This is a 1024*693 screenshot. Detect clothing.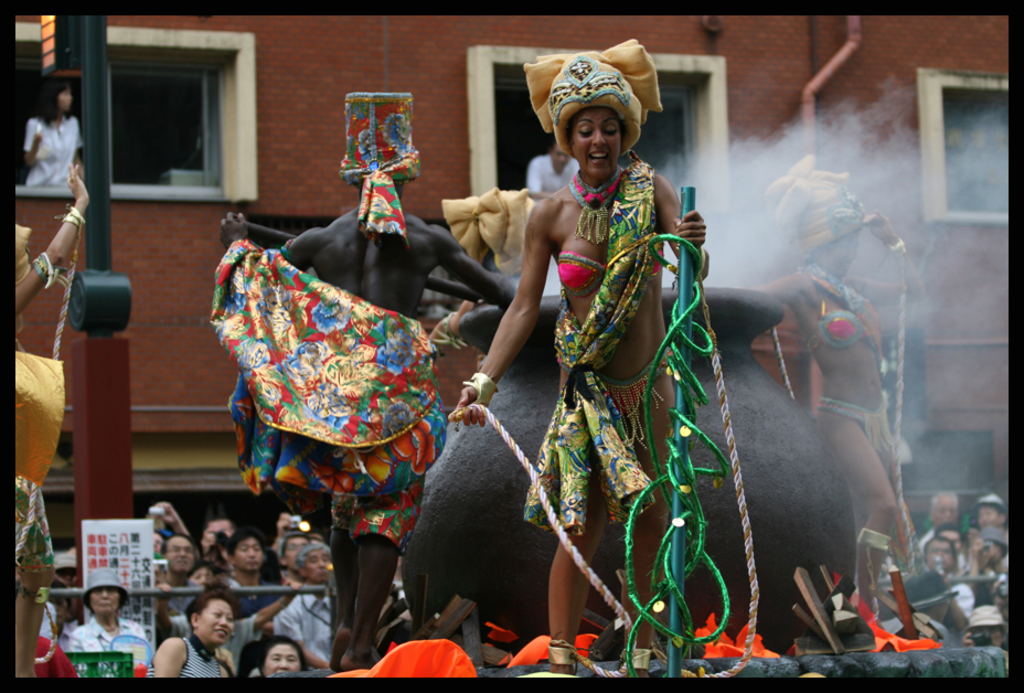
box=[18, 114, 81, 192].
